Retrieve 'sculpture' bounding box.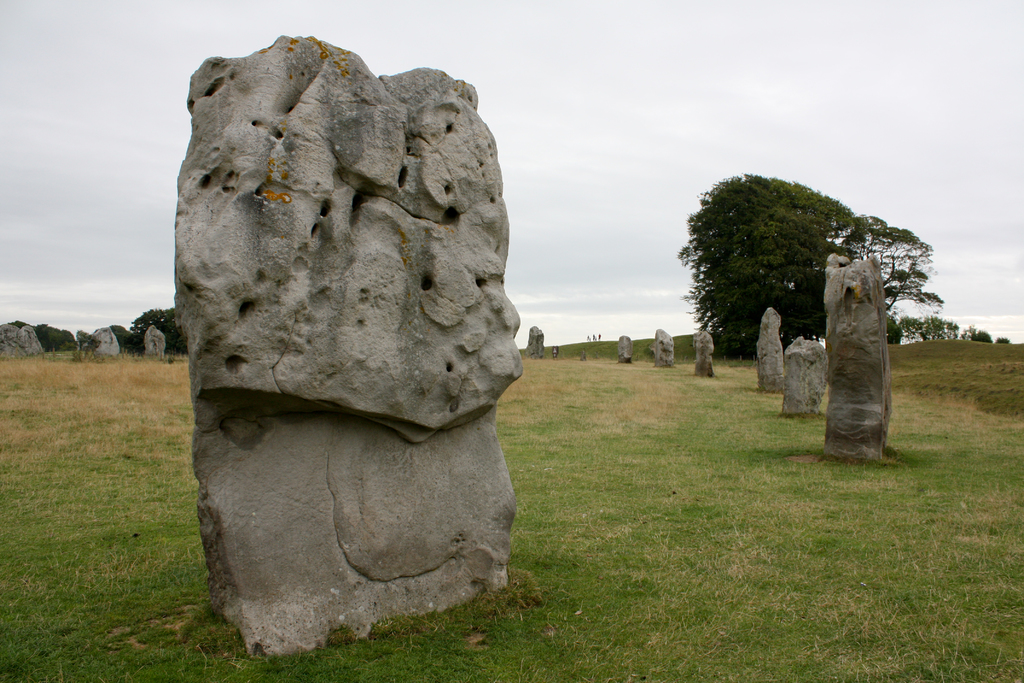
Bounding box: pyautogui.locateOnScreen(76, 327, 122, 354).
